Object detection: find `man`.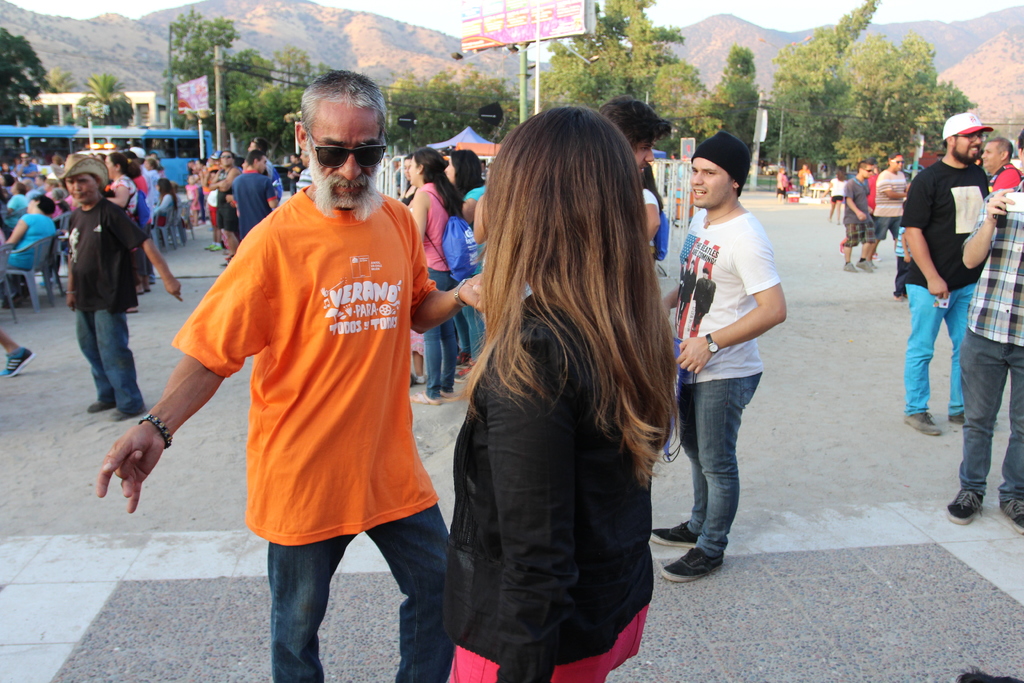
detection(254, 138, 280, 224).
